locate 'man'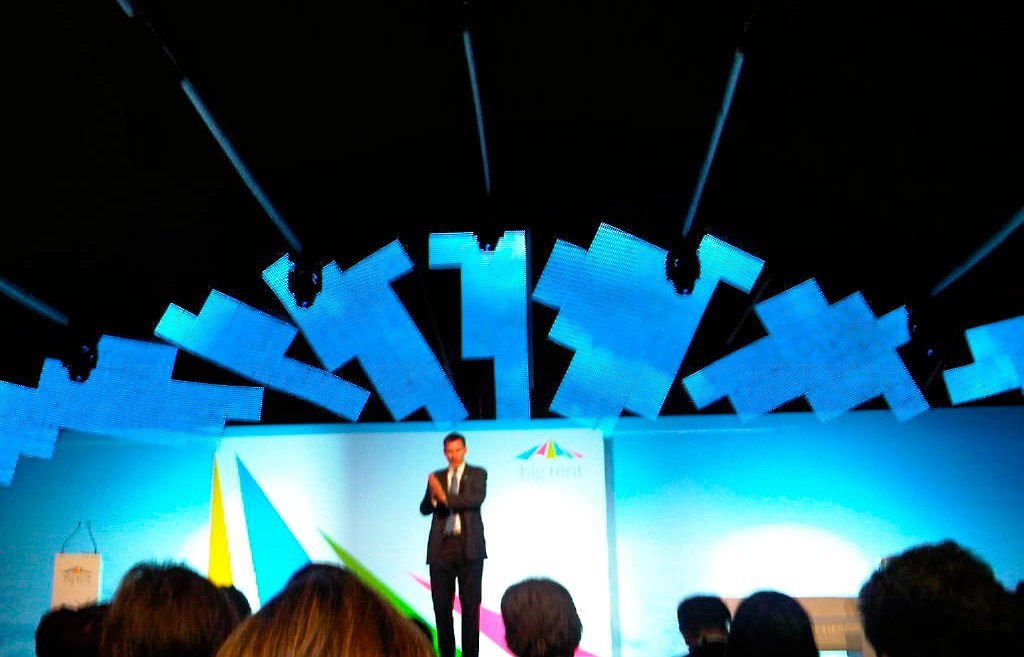
pyautogui.locateOnScreen(417, 440, 495, 643)
